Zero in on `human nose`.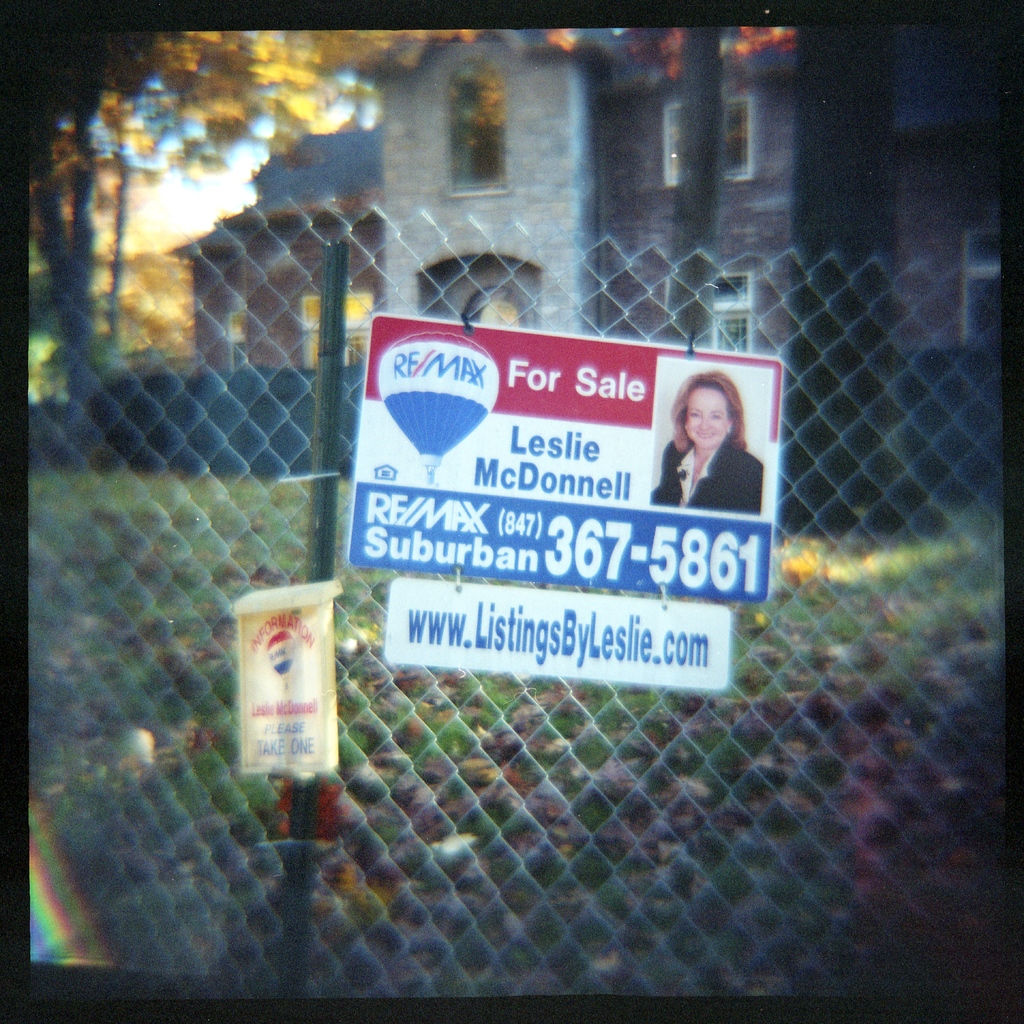
Zeroed in: left=696, top=416, right=712, bottom=428.
